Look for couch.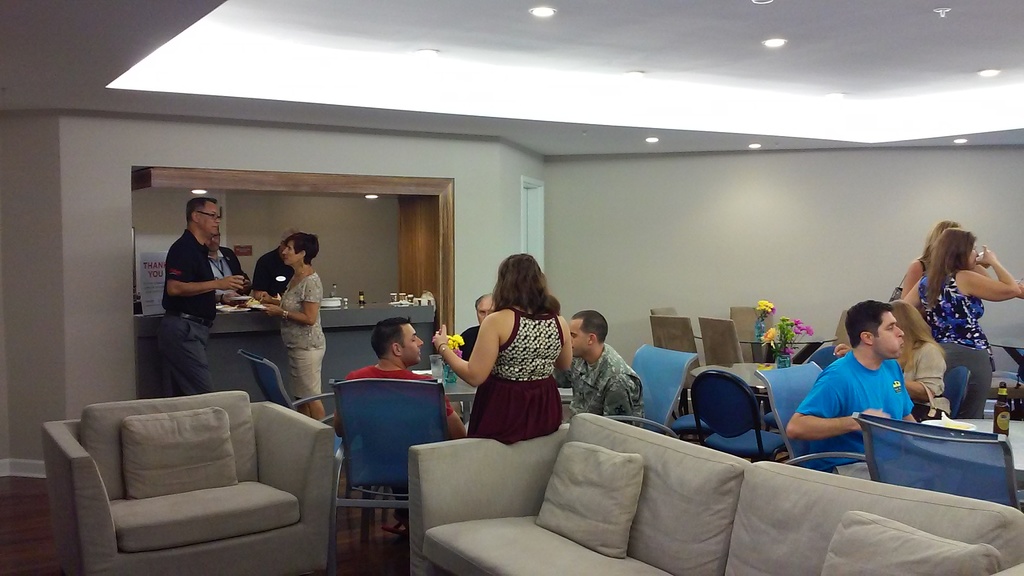
Found: (319, 401, 1023, 574).
